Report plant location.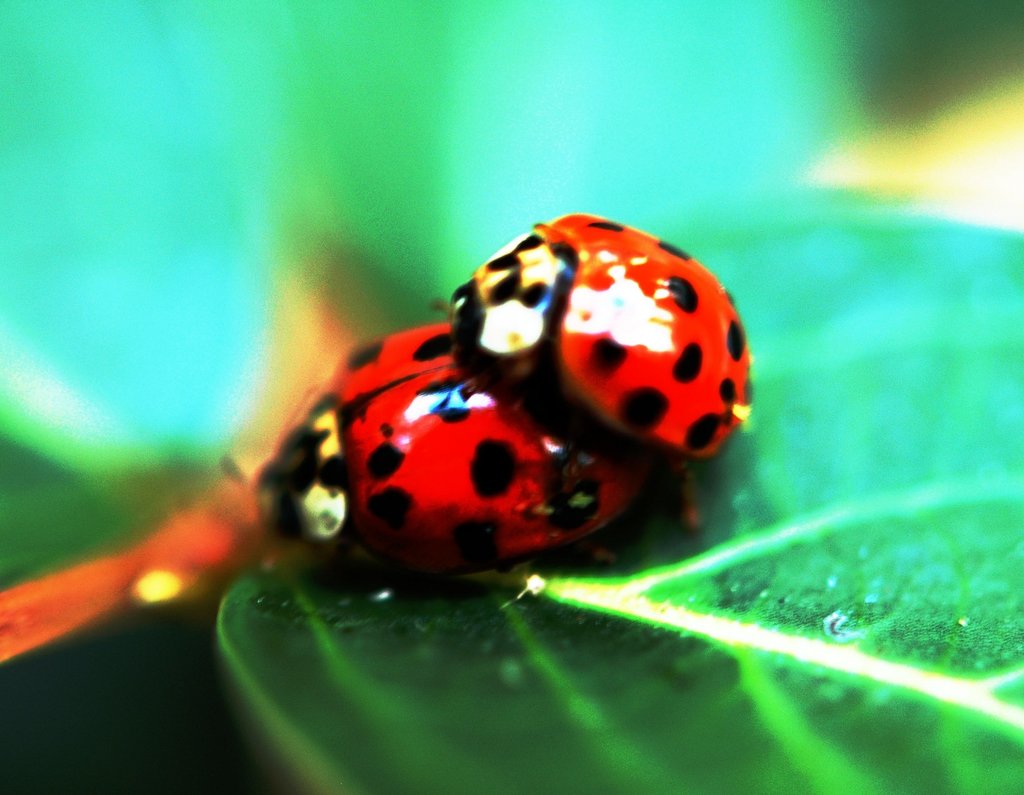
Report: bbox(0, 0, 1020, 794).
